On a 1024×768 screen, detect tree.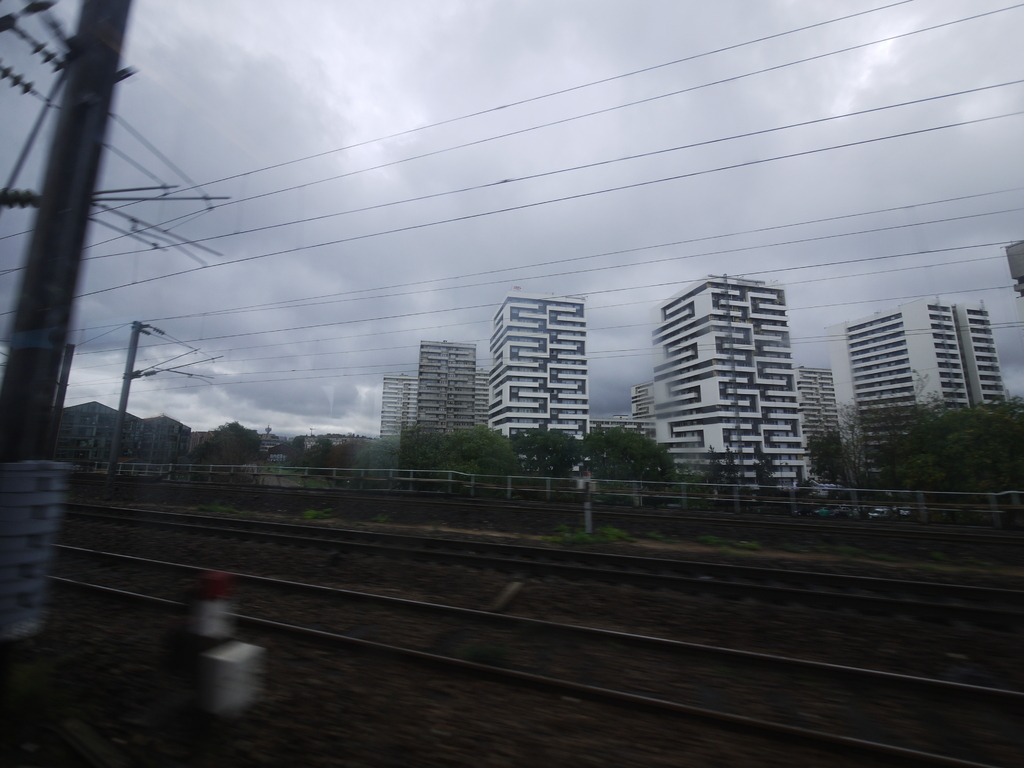
pyautogui.locateOnScreen(284, 440, 334, 478).
